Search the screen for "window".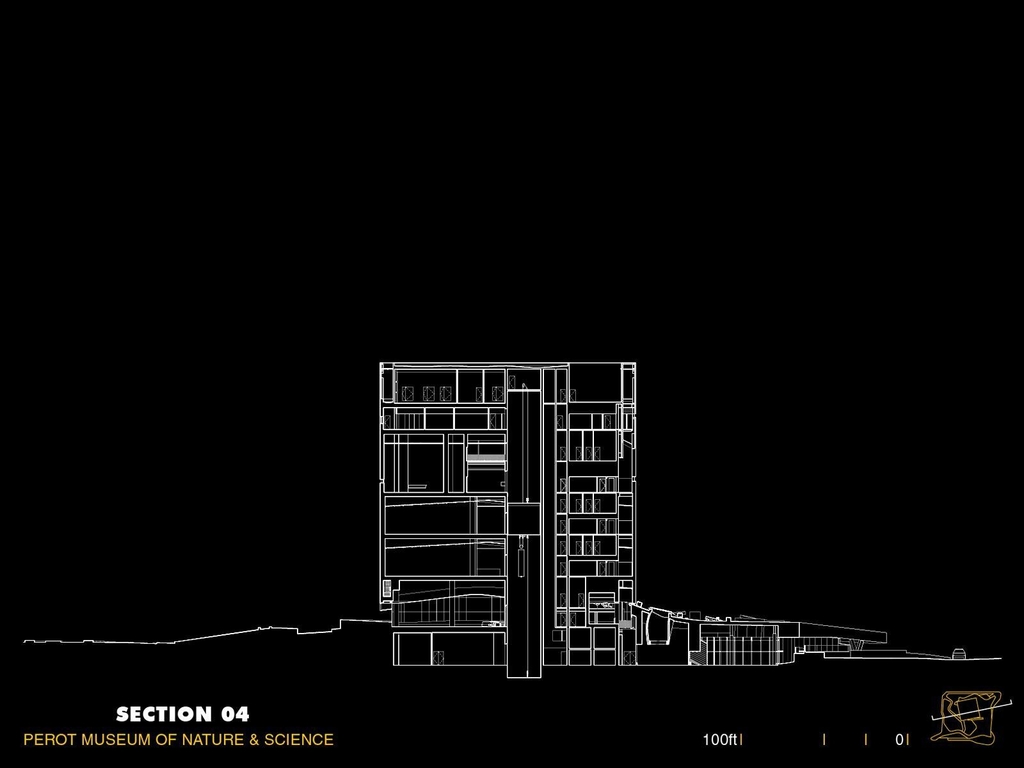
Found at [508, 376, 515, 388].
